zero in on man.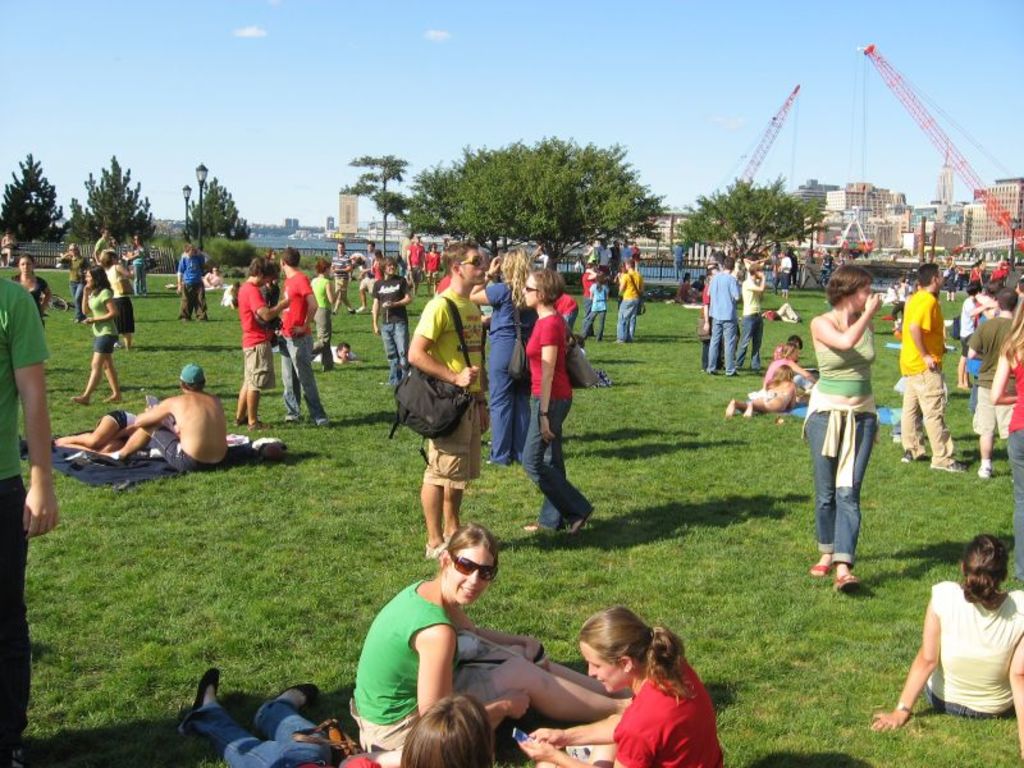
Zeroed in: crop(370, 256, 415, 387).
